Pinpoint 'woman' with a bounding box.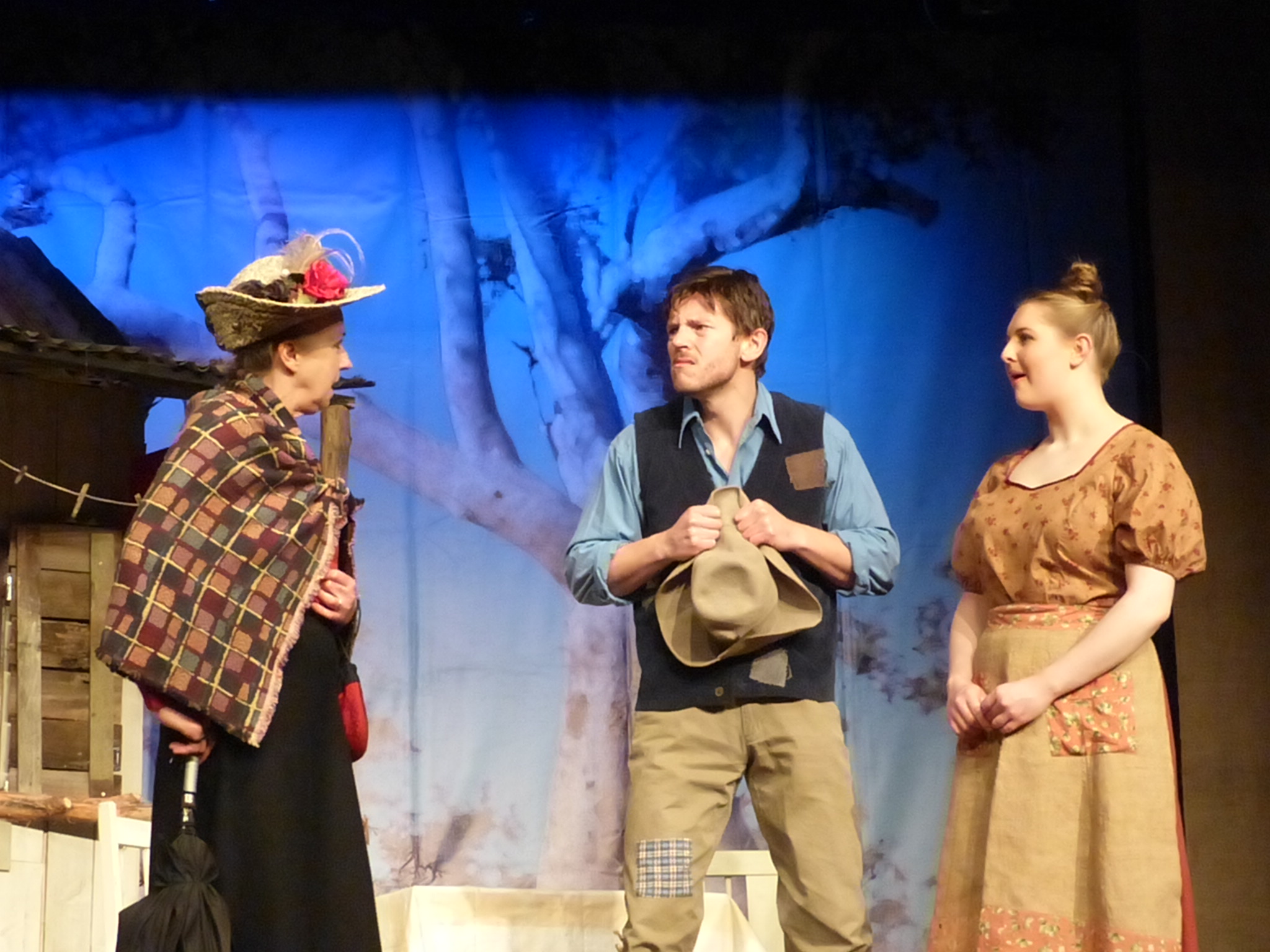
[584, 160, 750, 589].
